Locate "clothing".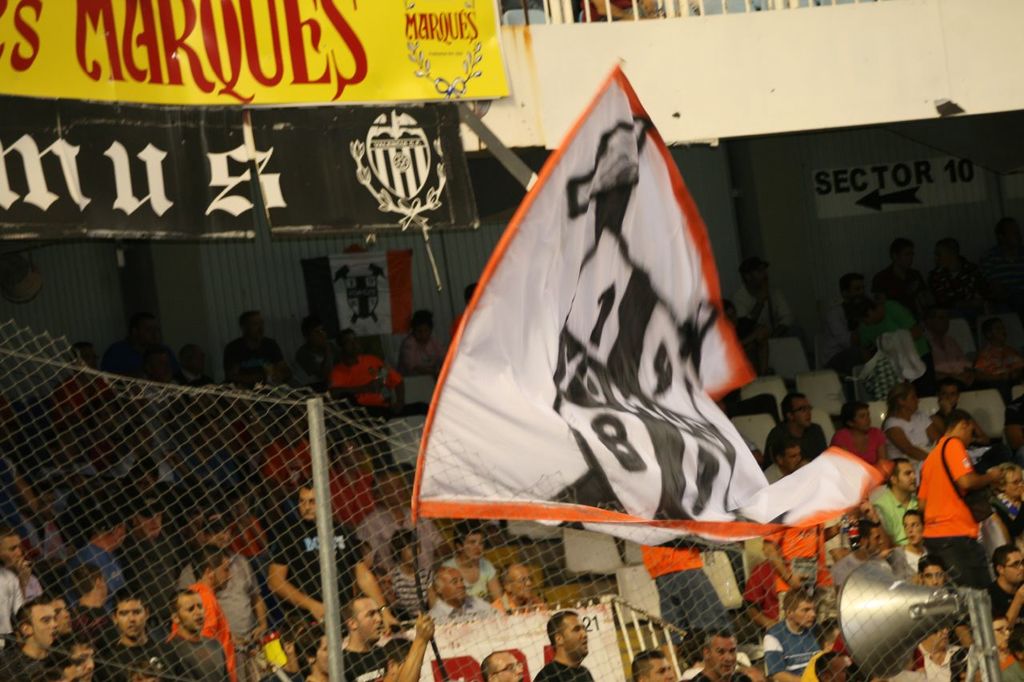
Bounding box: (left=766, top=523, right=838, bottom=624).
